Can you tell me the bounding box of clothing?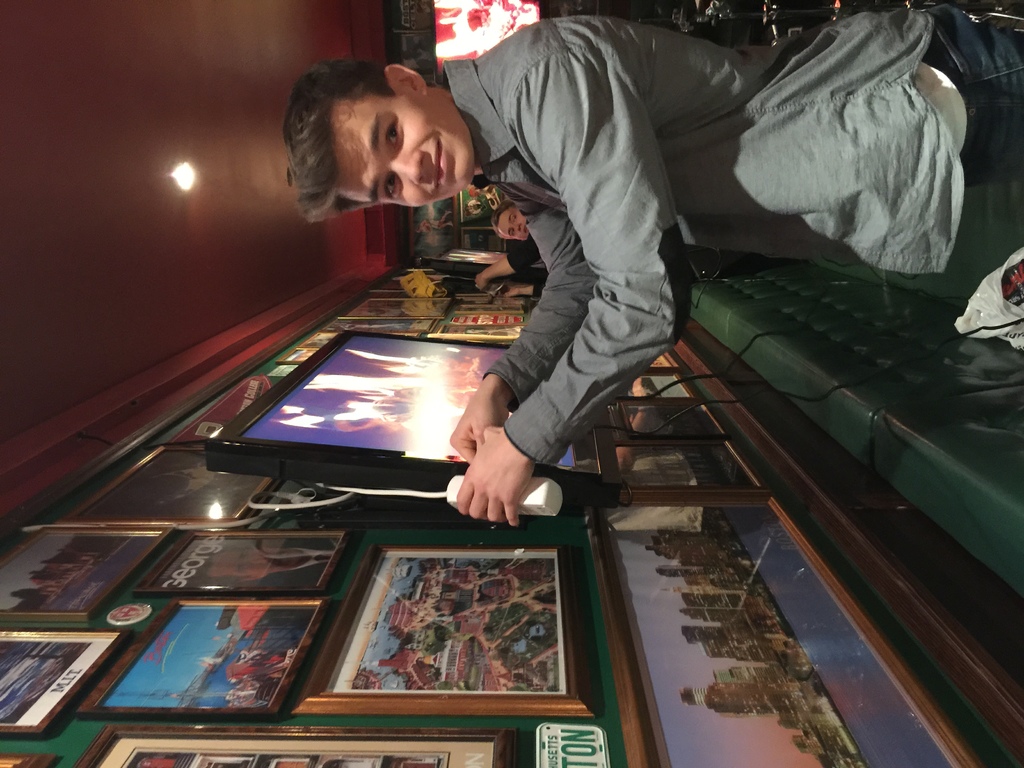
446, 3, 1018, 460.
